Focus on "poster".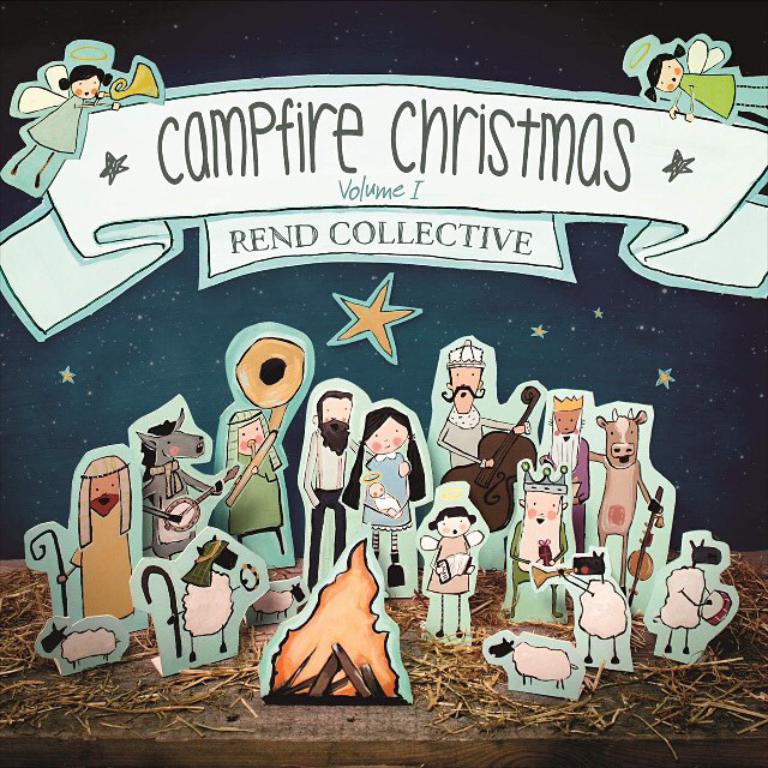
Focused at Rect(0, 0, 767, 767).
